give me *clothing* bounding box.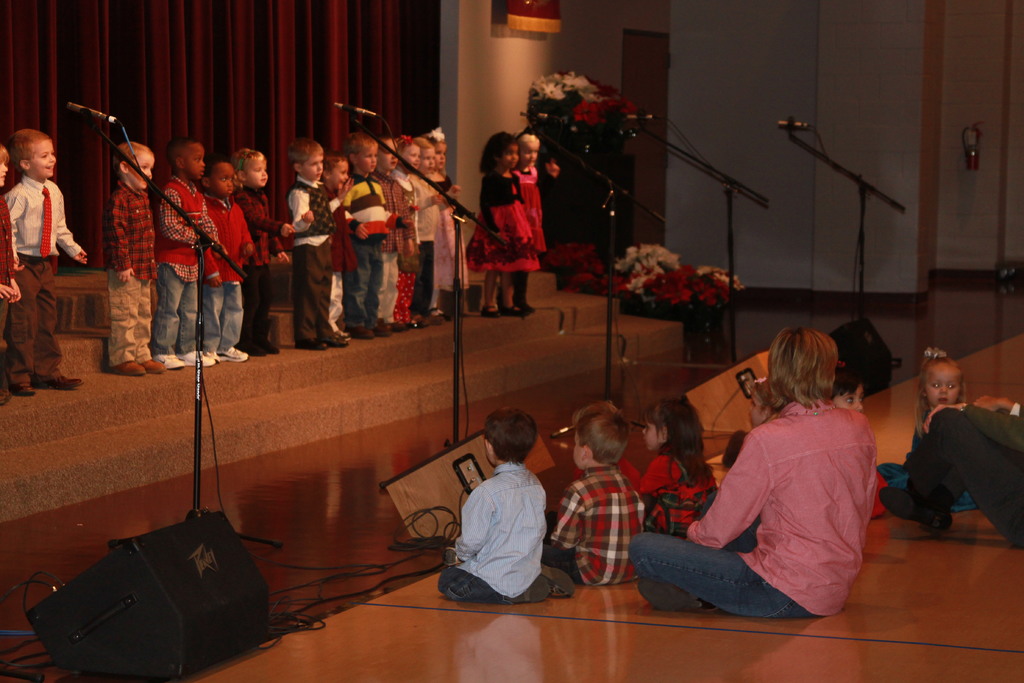
x1=874 y1=402 x2=1023 y2=559.
